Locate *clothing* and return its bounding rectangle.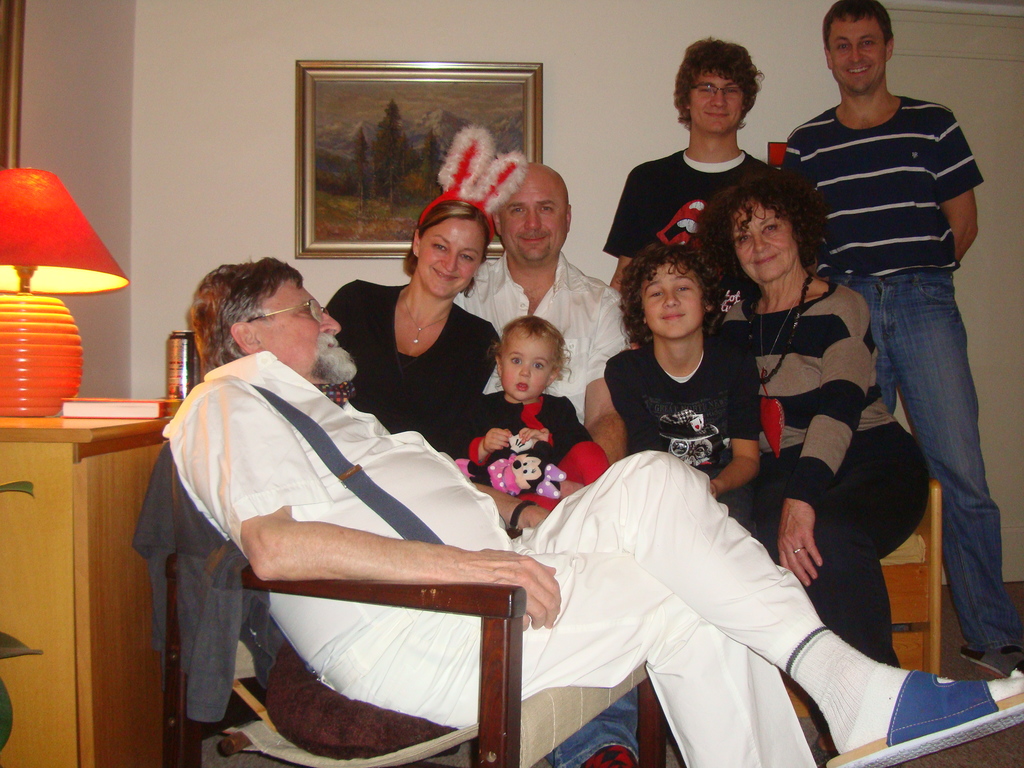
locate(461, 397, 626, 509).
